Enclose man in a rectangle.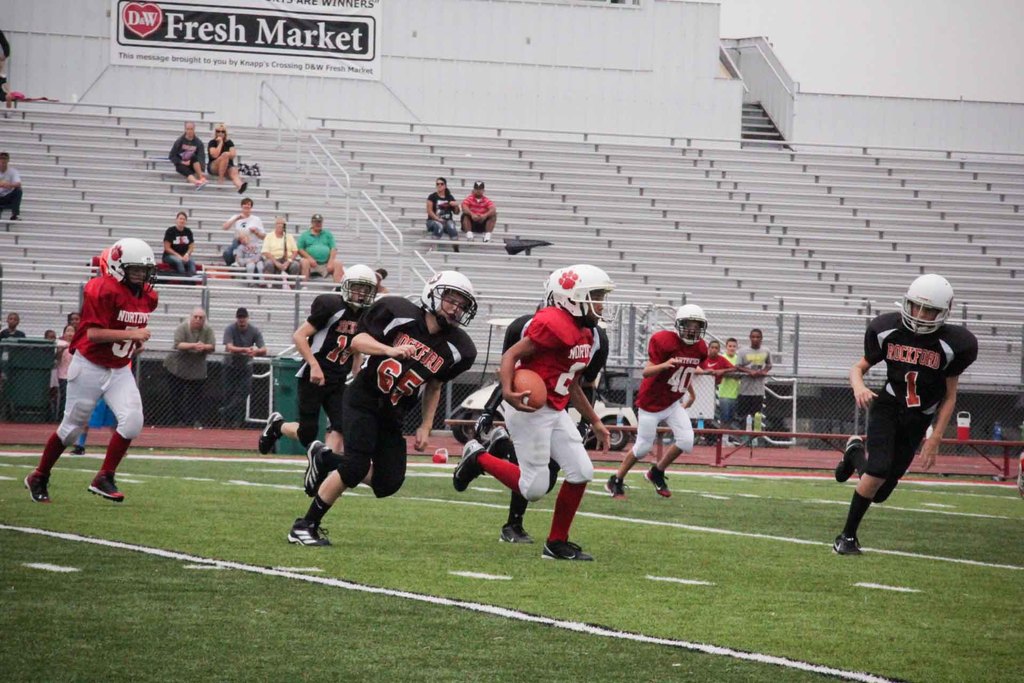
299,211,348,282.
